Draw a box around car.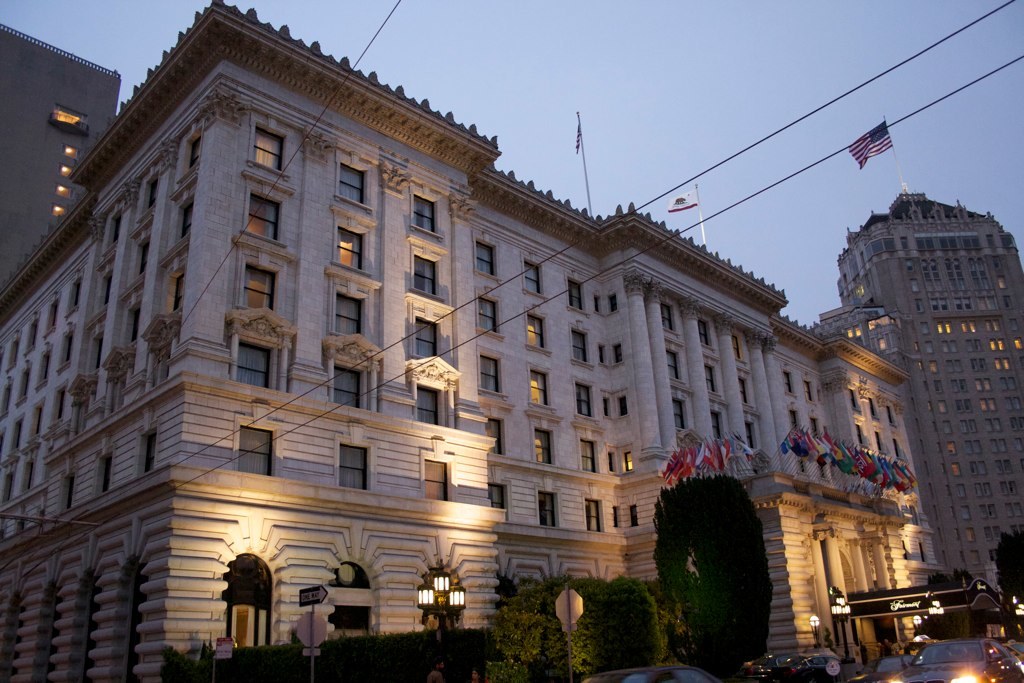
1001, 641, 1023, 661.
